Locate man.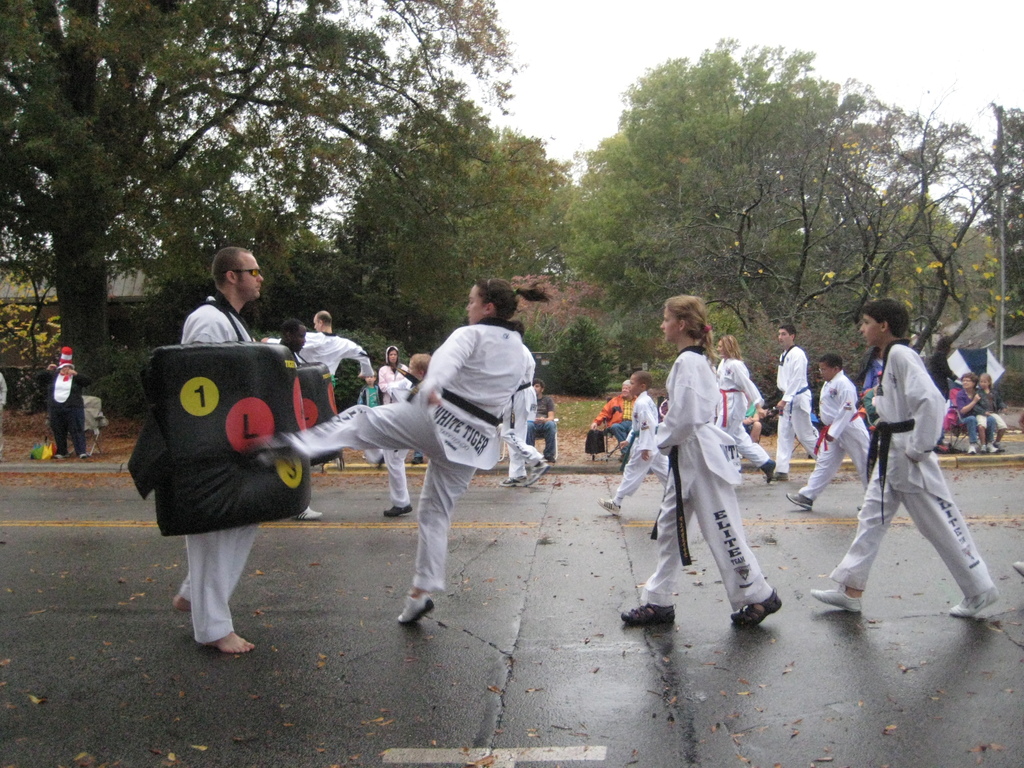
Bounding box: (267,309,374,378).
